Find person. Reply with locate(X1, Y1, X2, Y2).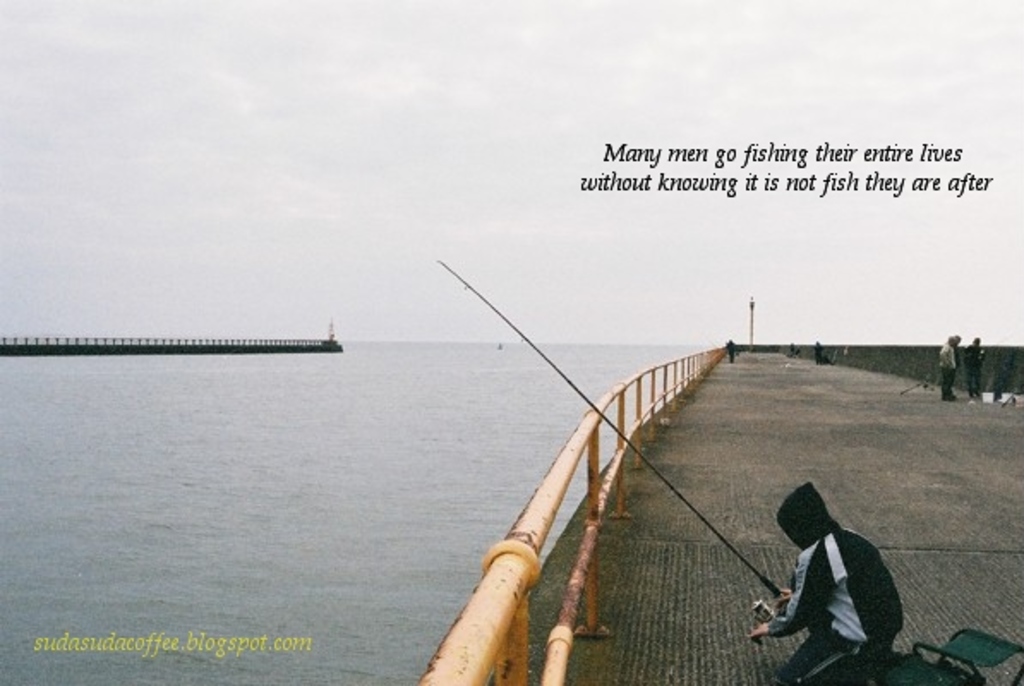
locate(966, 333, 986, 394).
